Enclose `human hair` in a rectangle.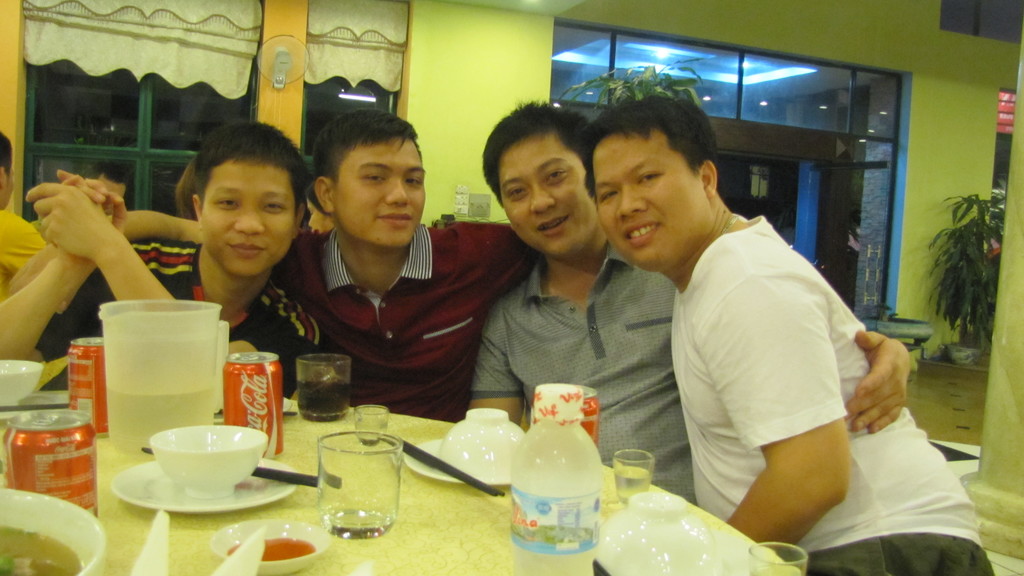
588,100,716,186.
